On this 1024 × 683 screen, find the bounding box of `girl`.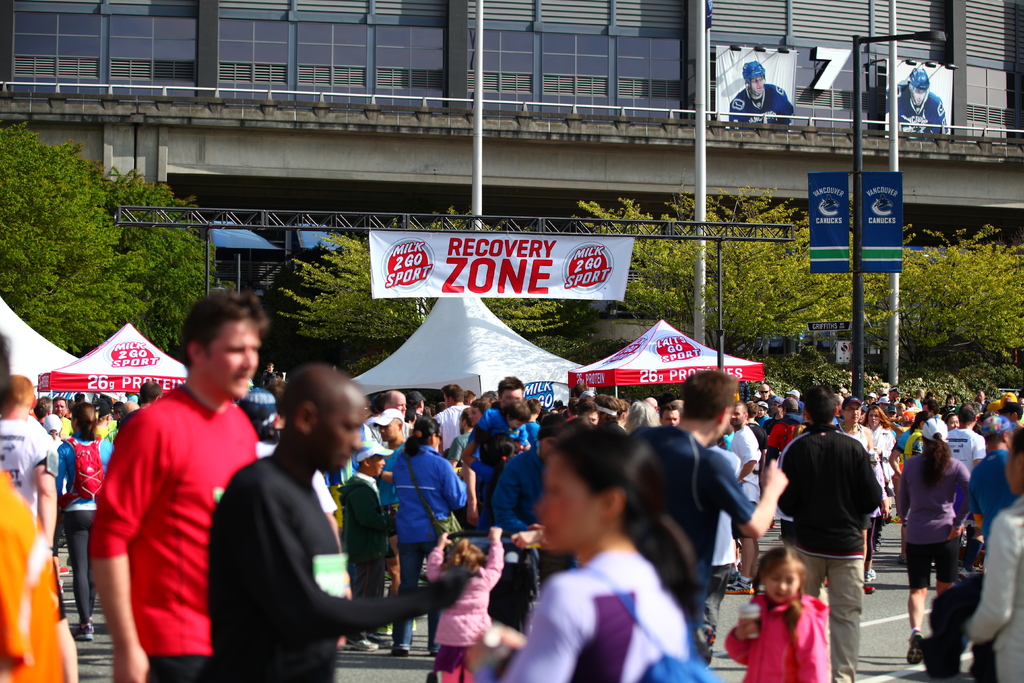
Bounding box: pyautogui.locateOnScreen(724, 548, 828, 682).
